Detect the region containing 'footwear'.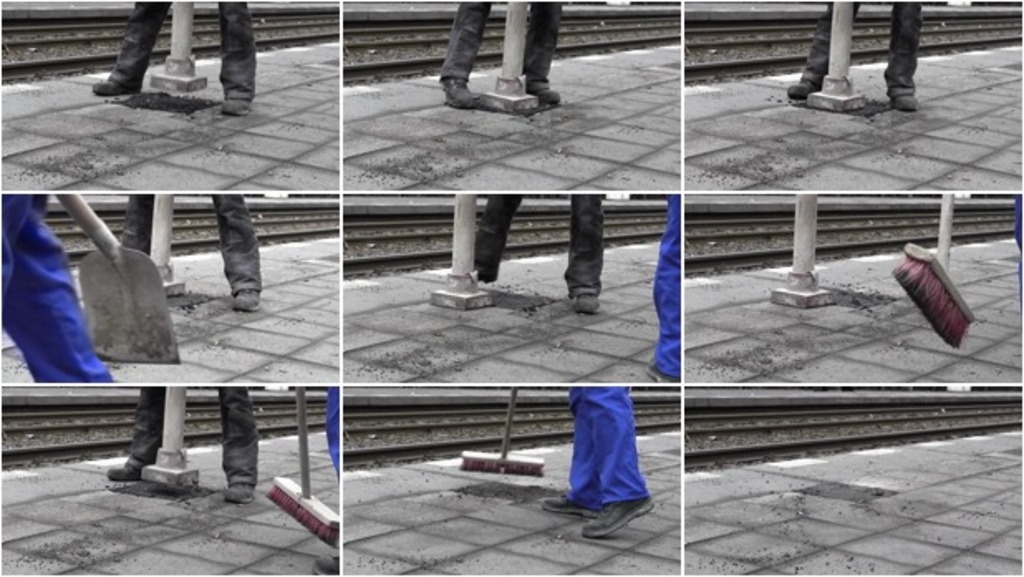
Rect(577, 288, 600, 313).
